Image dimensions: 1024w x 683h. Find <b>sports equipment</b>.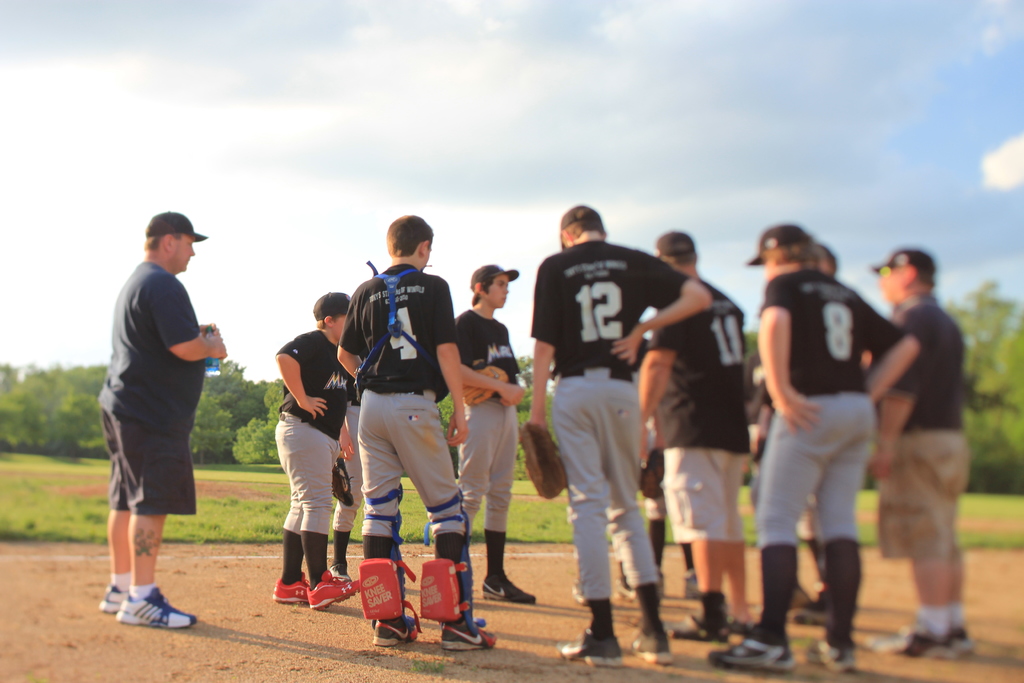
left=638, top=447, right=664, bottom=500.
